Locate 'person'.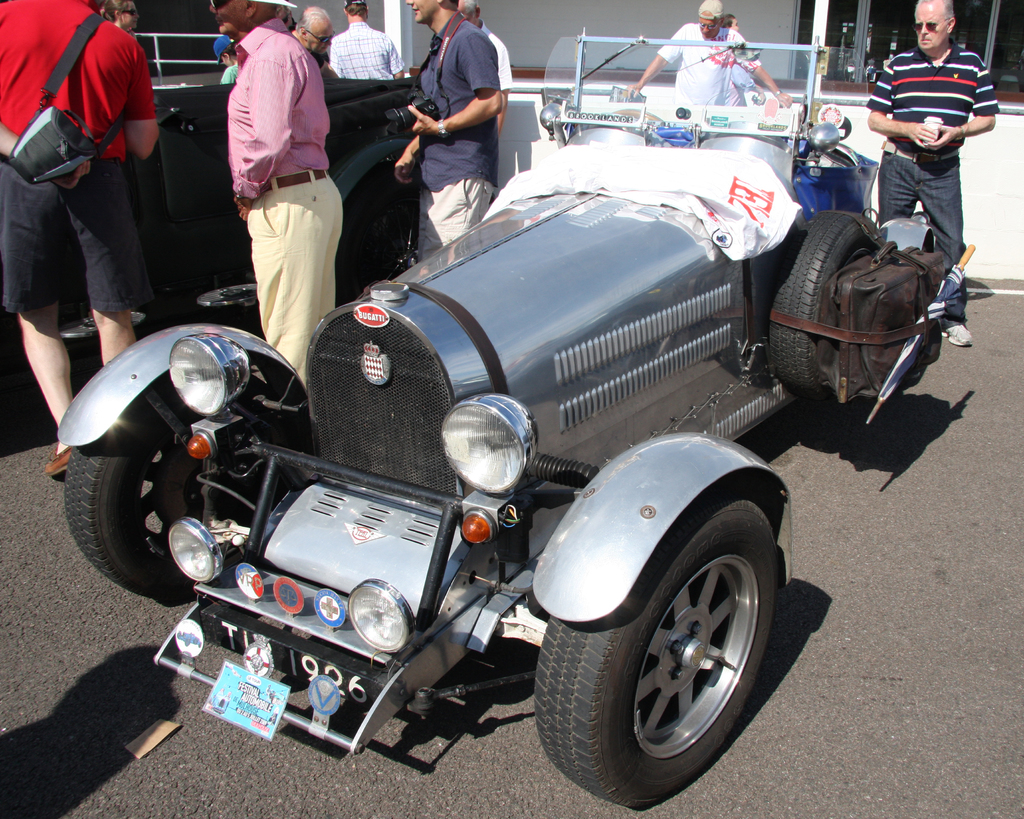
Bounding box: {"left": 393, "top": 0, "right": 490, "bottom": 270}.
